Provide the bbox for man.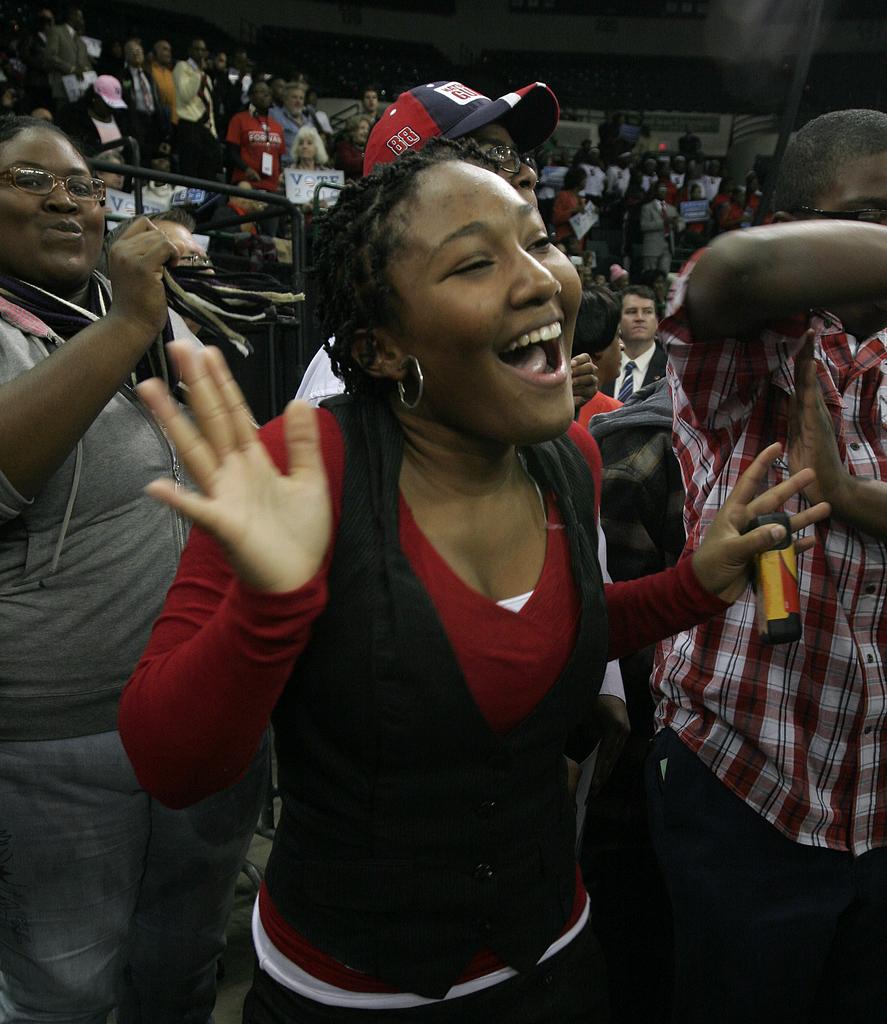
534 136 565 209.
